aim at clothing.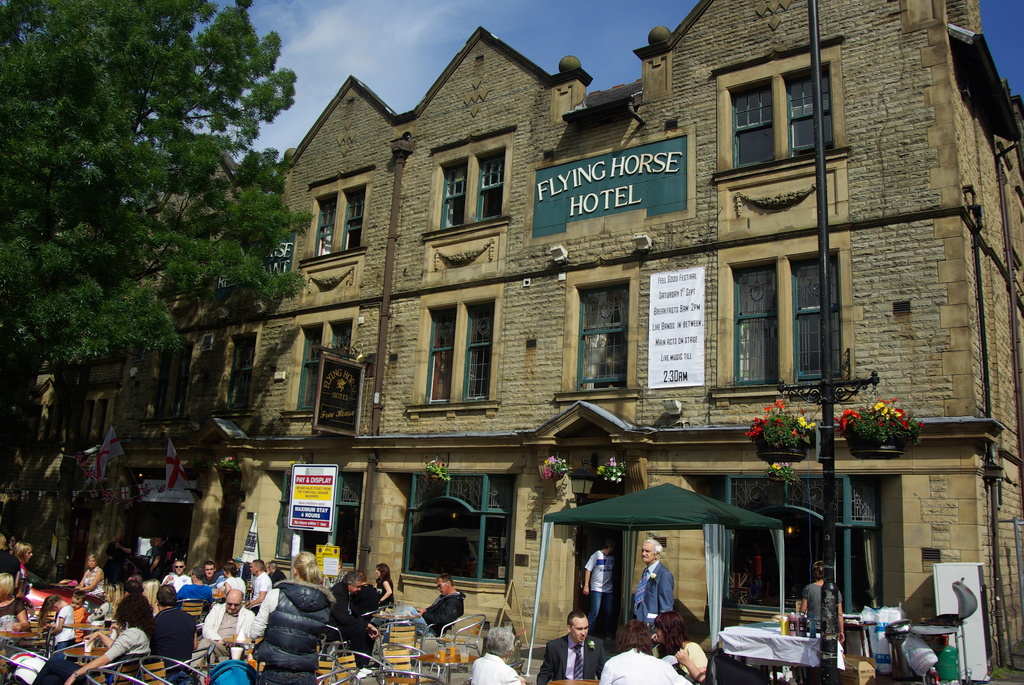
Aimed at [0,546,22,590].
